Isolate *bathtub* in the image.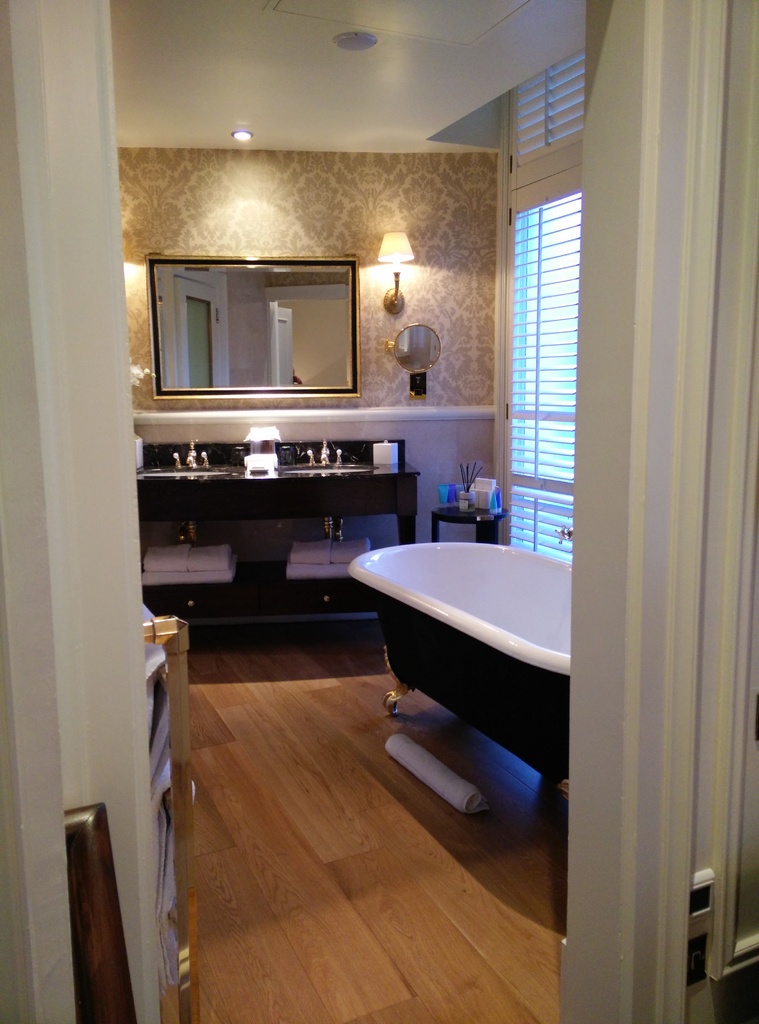
Isolated region: {"left": 344, "top": 529, "right": 565, "bottom": 830}.
